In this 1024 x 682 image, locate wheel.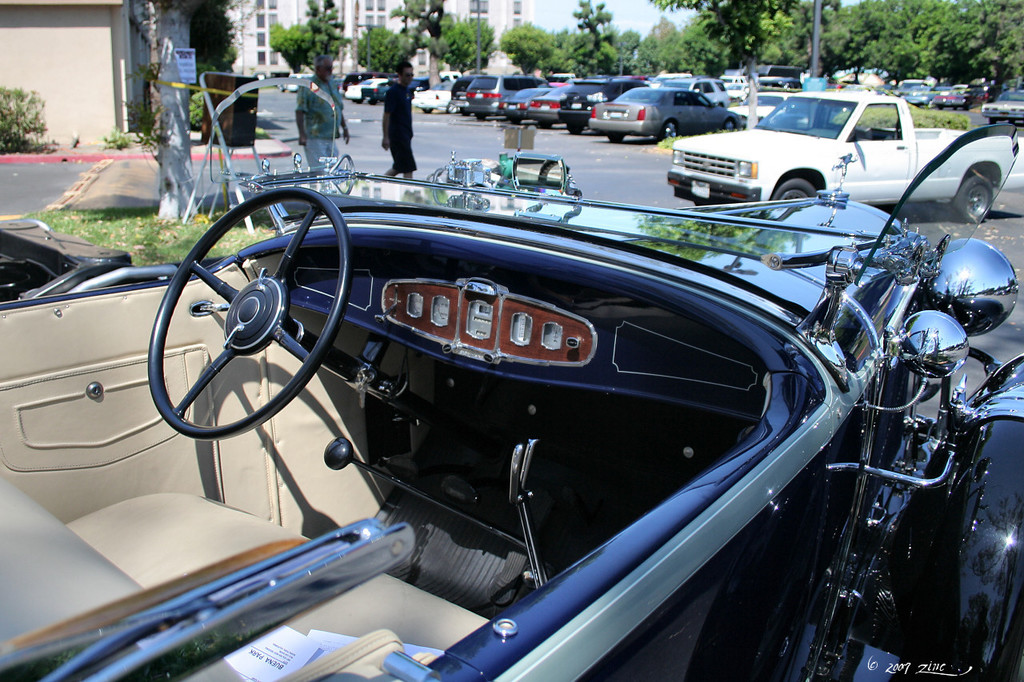
Bounding box: (left=446, top=102, right=456, bottom=111).
